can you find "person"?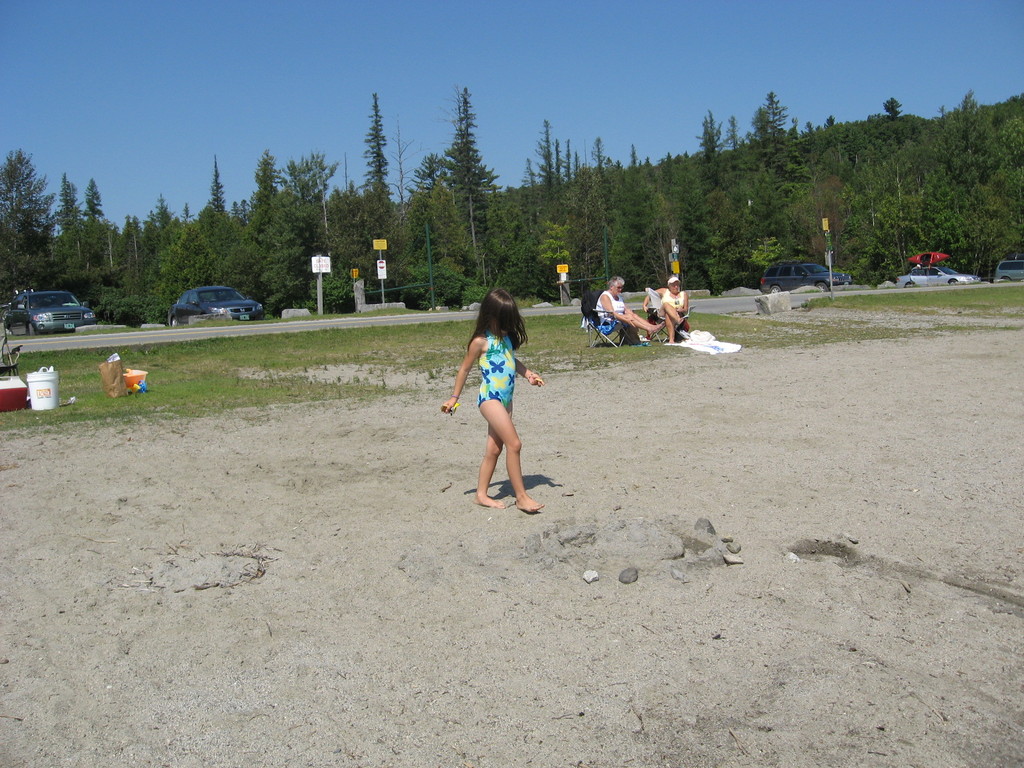
Yes, bounding box: box(643, 275, 688, 344).
